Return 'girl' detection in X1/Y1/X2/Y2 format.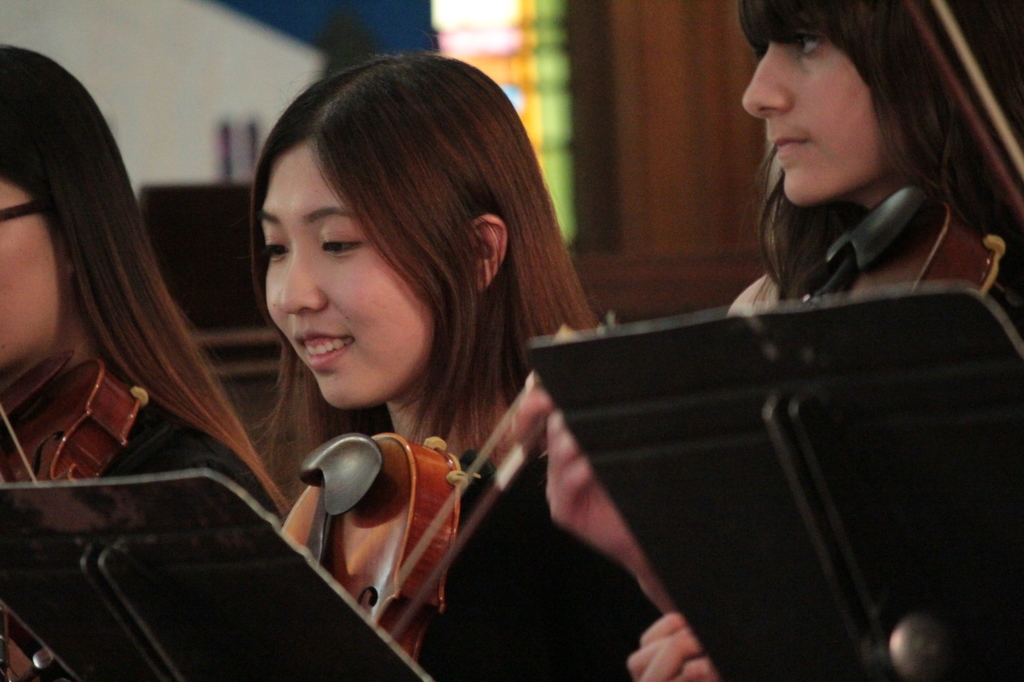
256/43/605/681.
